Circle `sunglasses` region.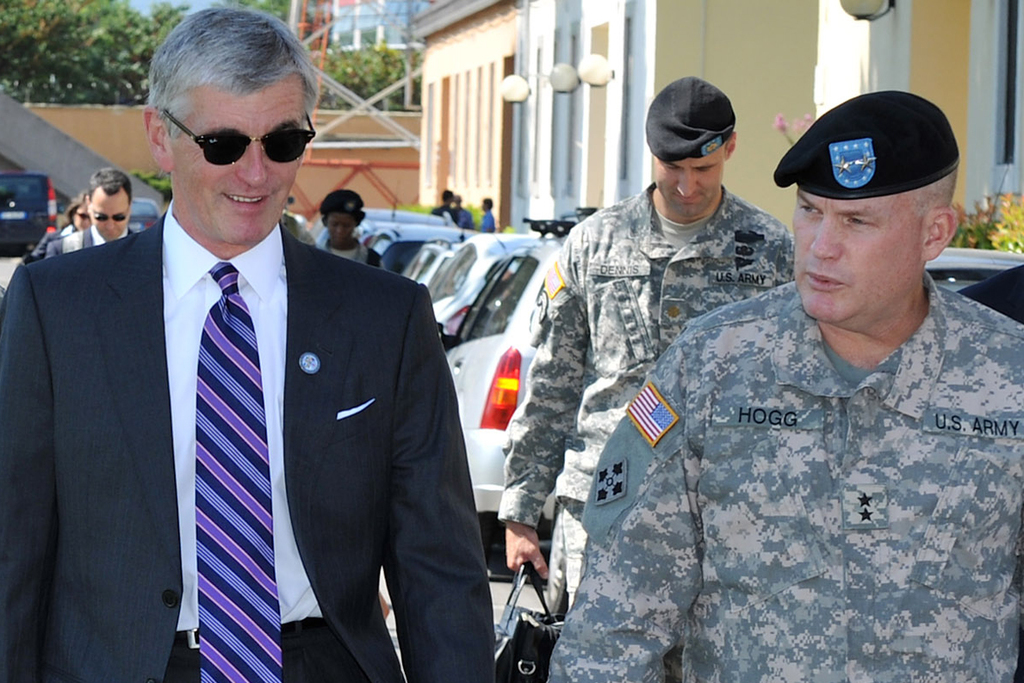
Region: box(162, 111, 319, 171).
